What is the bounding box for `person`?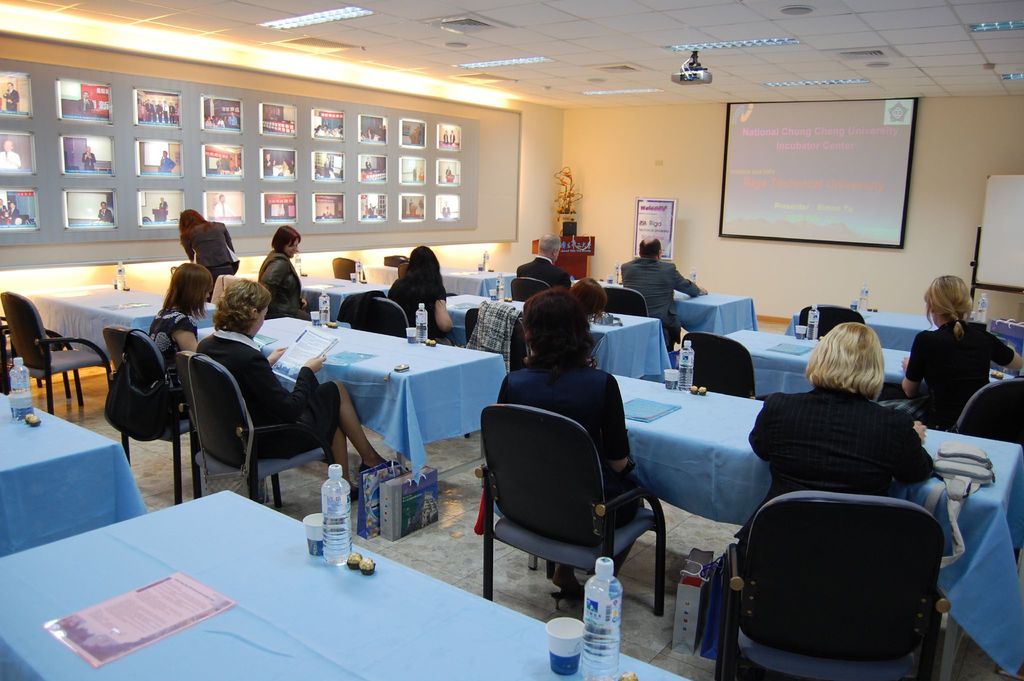
x1=216 y1=151 x2=241 y2=174.
